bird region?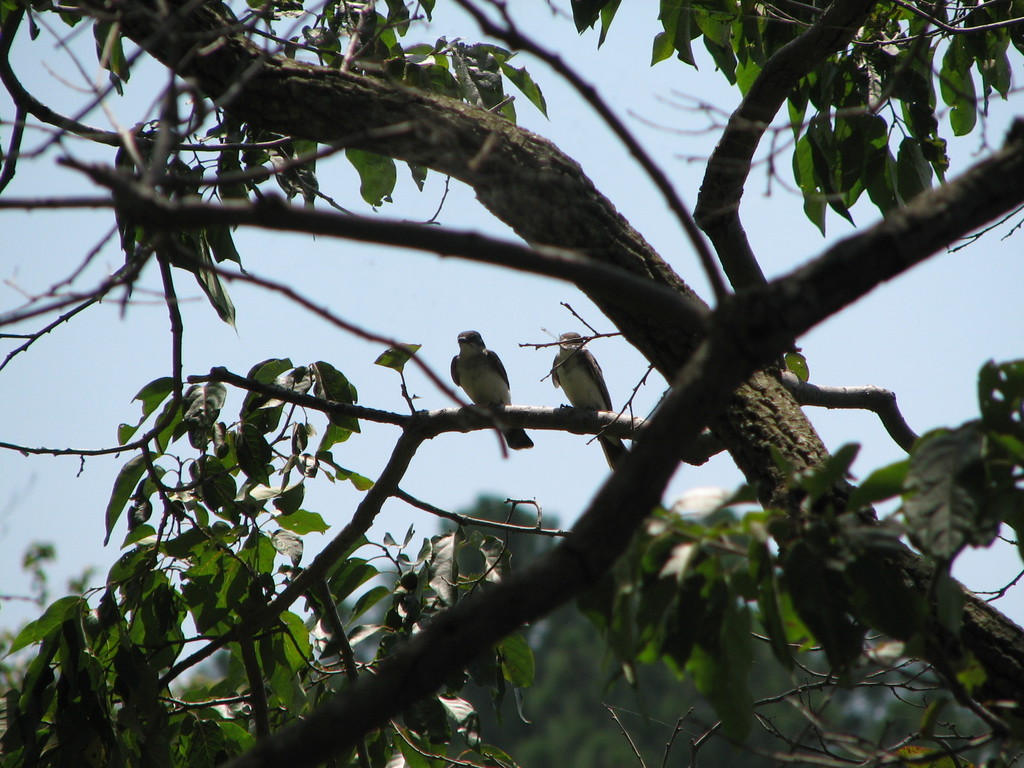
<box>243,355,318,445</box>
